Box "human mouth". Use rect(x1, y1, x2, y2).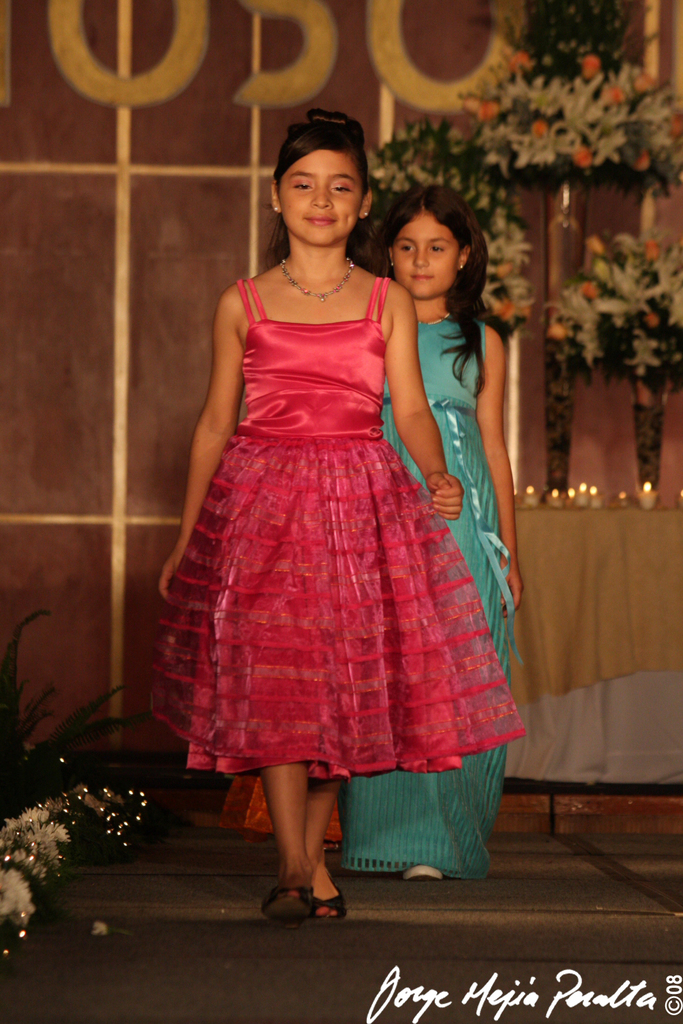
rect(303, 215, 335, 225).
